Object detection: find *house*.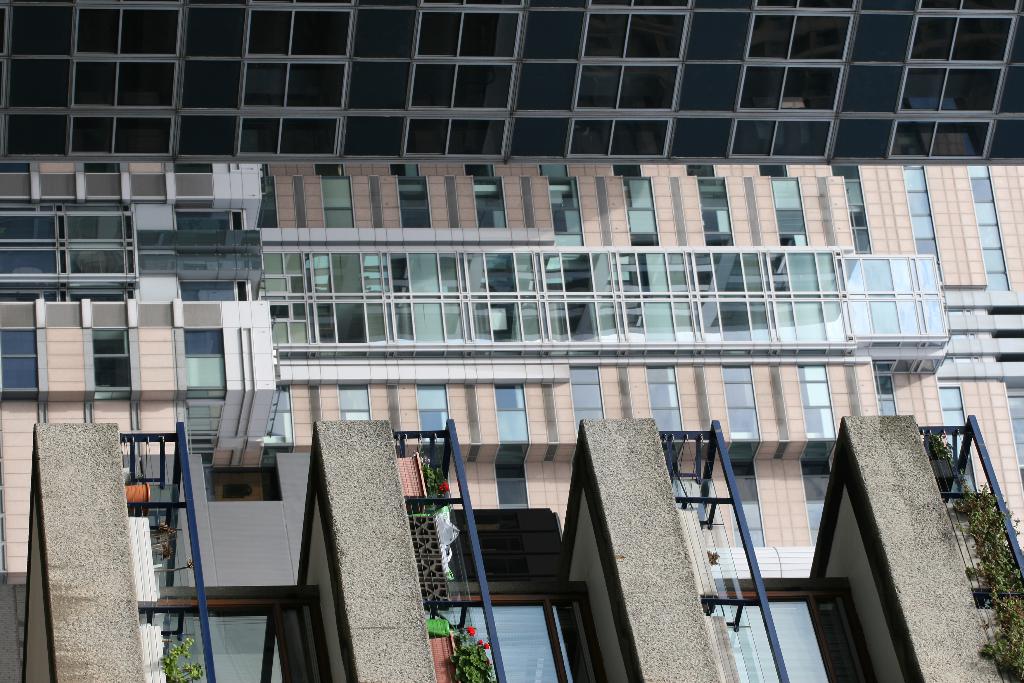
<region>0, 0, 1023, 682</region>.
